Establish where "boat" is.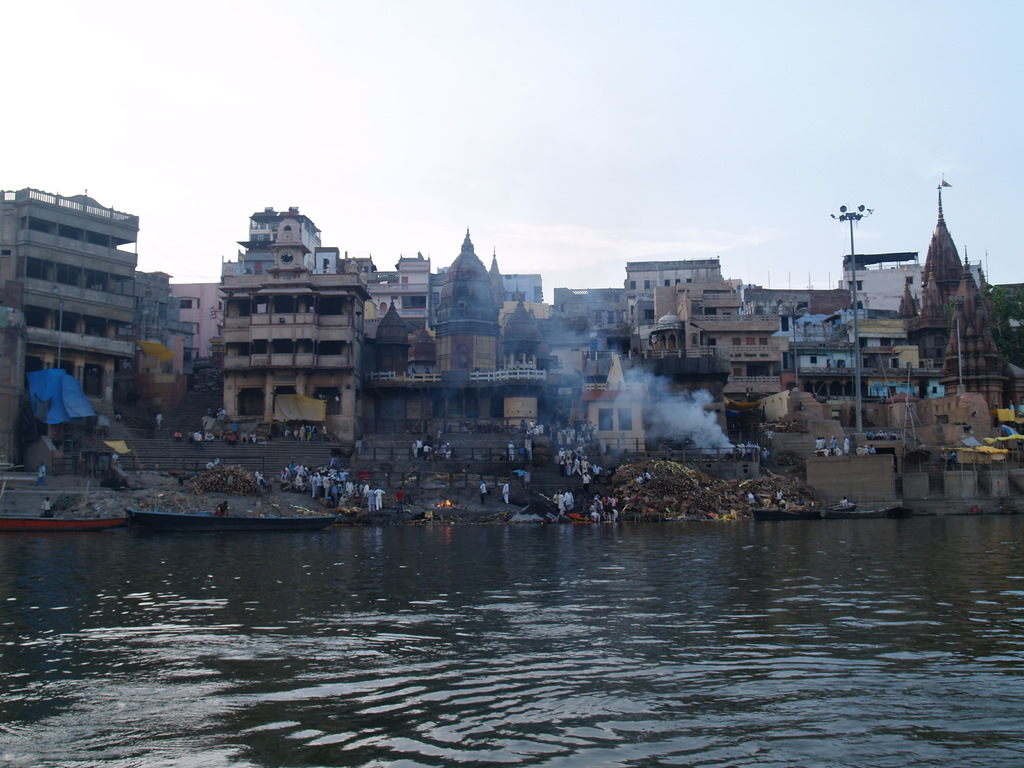
Established at select_region(0, 514, 123, 532).
